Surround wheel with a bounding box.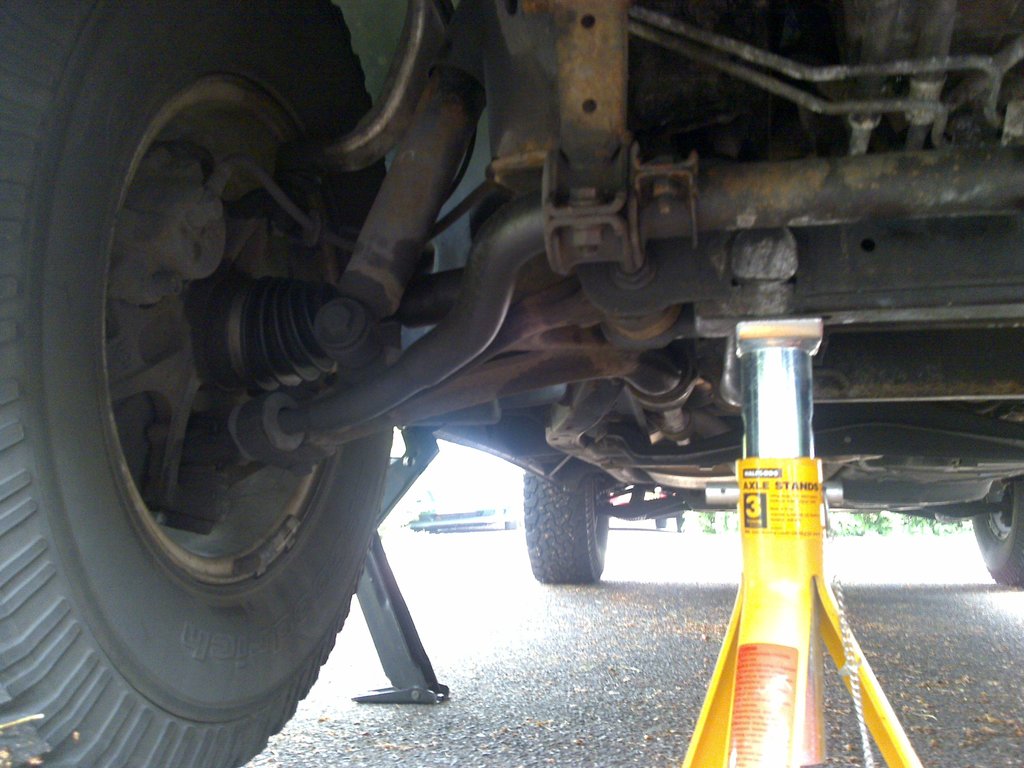
x1=969 y1=479 x2=1023 y2=588.
